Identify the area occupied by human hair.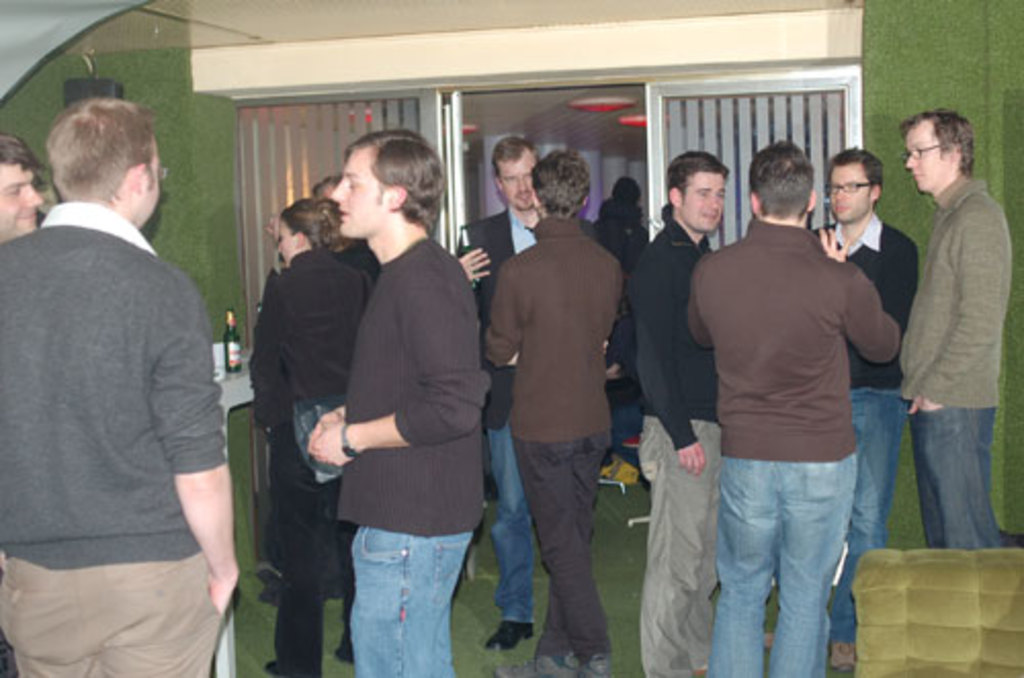
Area: box=[829, 141, 895, 190].
